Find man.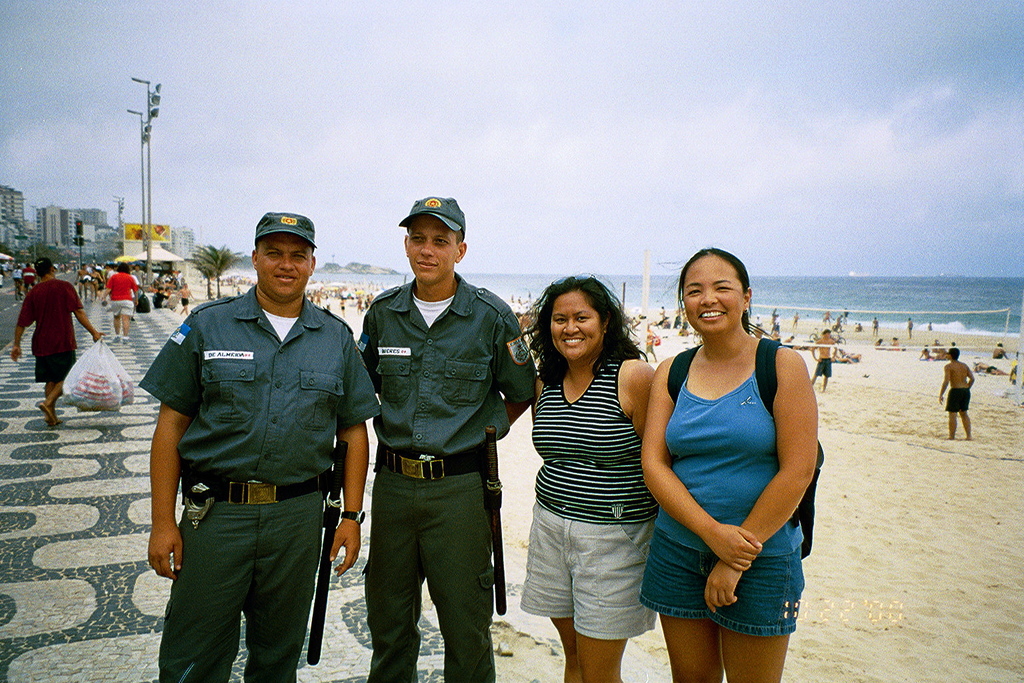
(x1=811, y1=329, x2=837, y2=392).
